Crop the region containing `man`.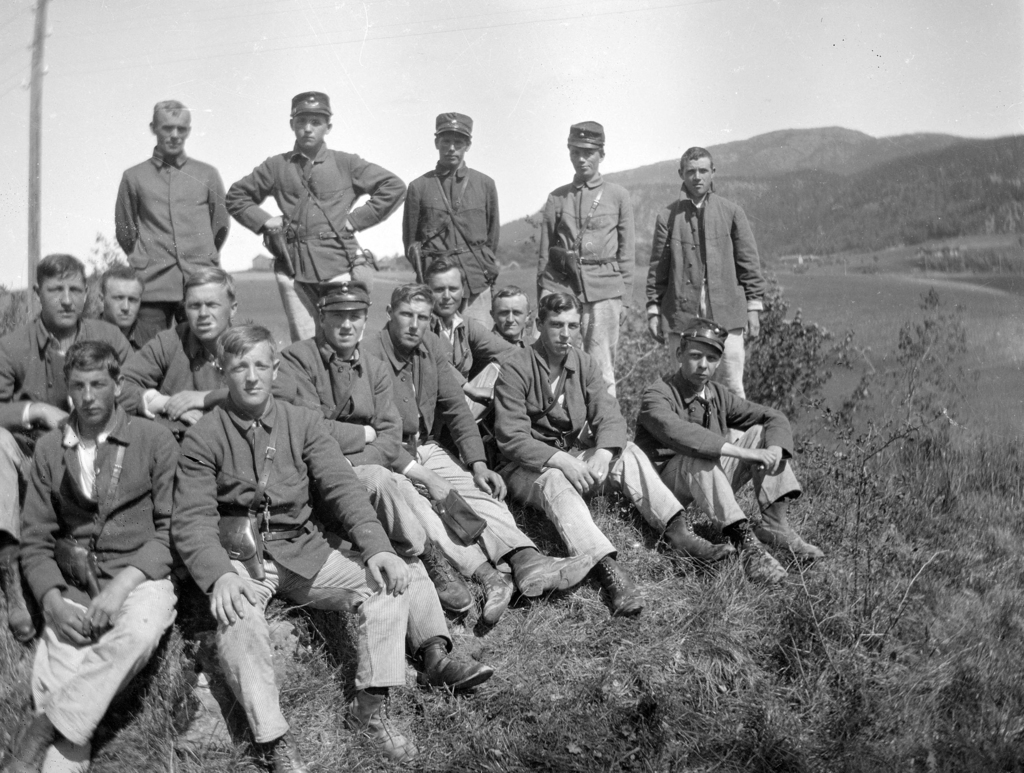
Crop region: box=[115, 99, 230, 345].
